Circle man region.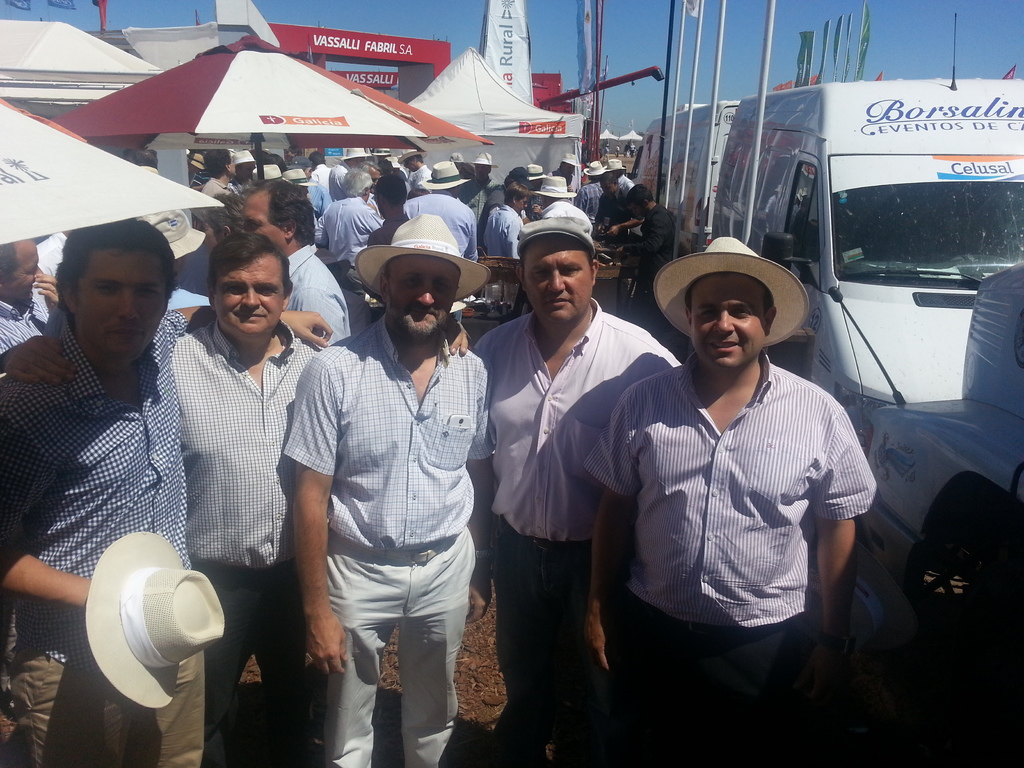
Region: [x1=471, y1=151, x2=499, y2=187].
